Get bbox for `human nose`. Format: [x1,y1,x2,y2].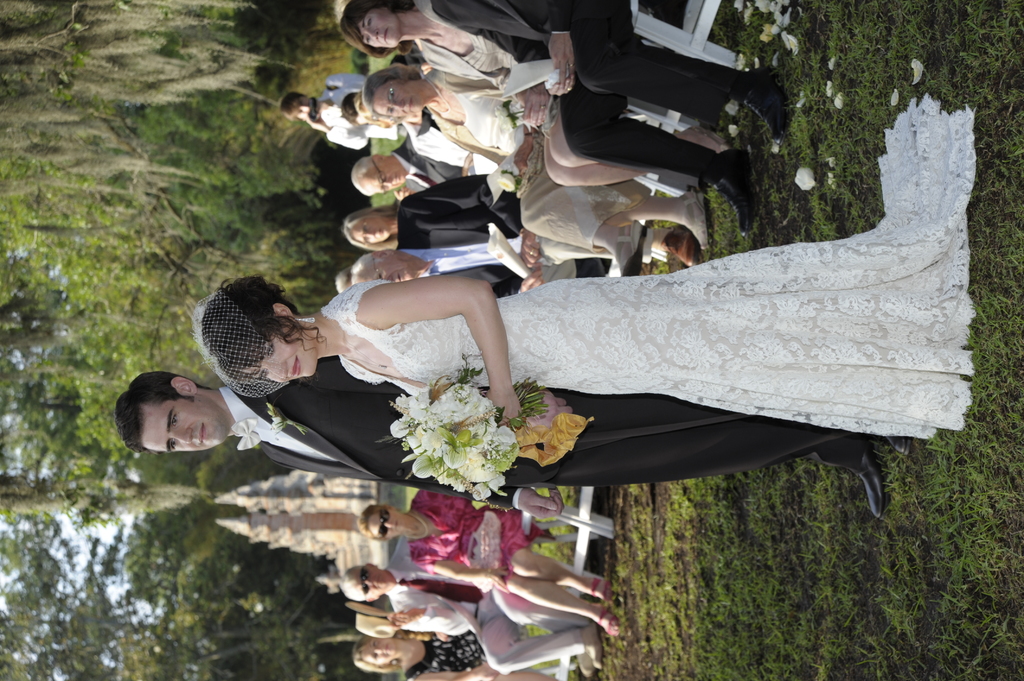
[266,364,292,383].
